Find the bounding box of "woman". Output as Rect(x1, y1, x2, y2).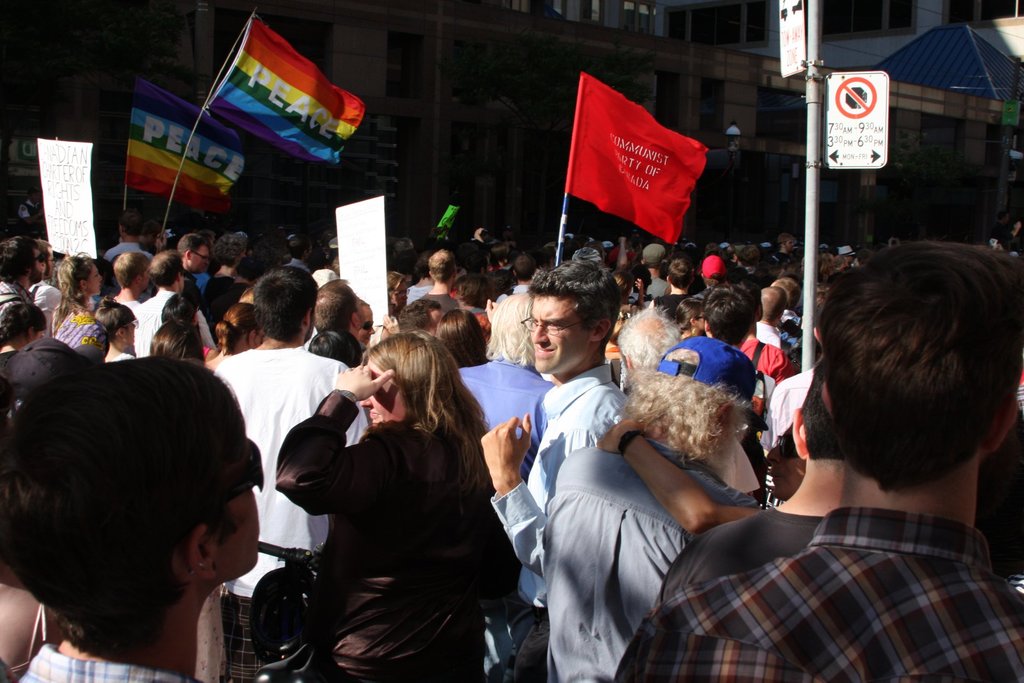
Rect(198, 232, 245, 325).
